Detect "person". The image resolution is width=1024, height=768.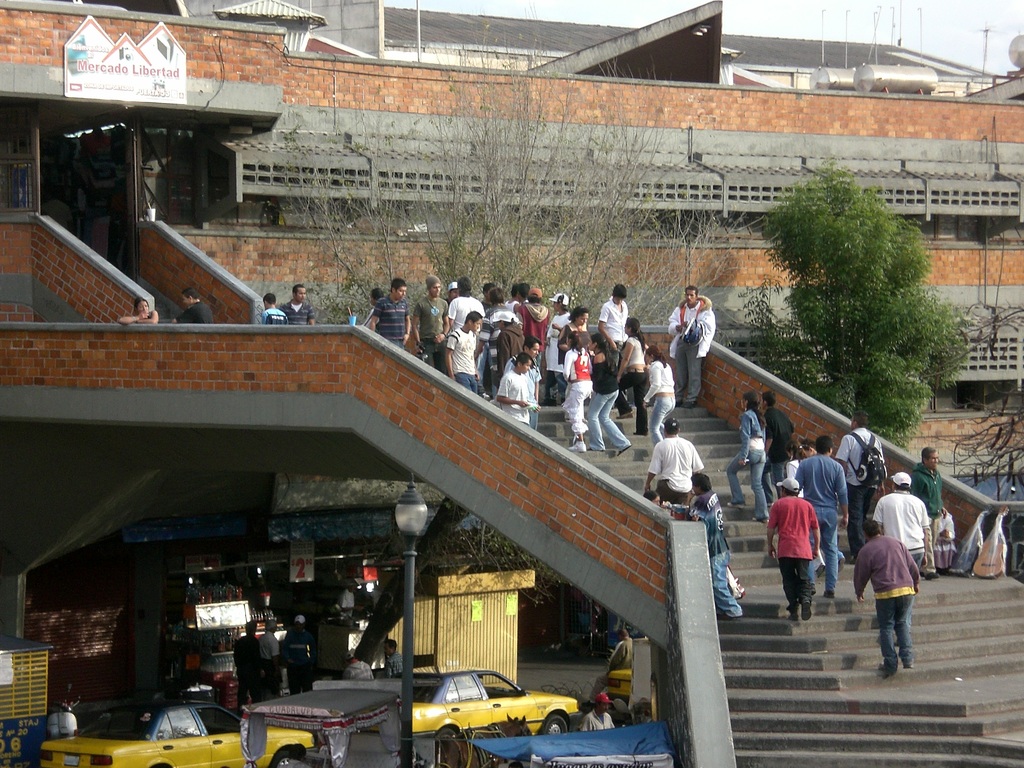
232 615 261 710.
